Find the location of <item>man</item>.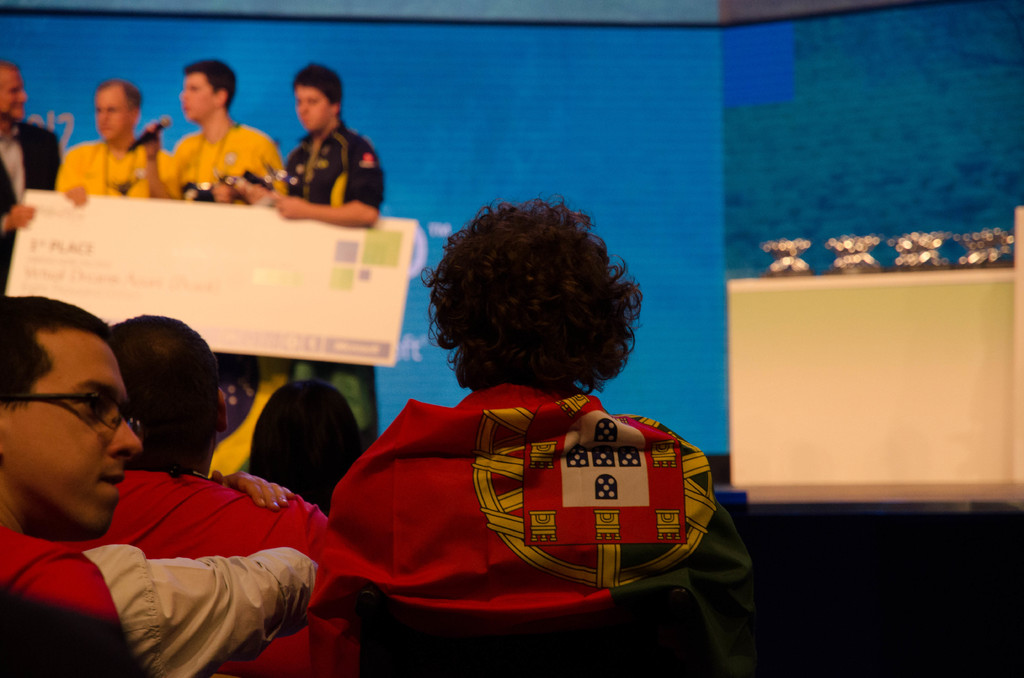
Location: bbox=(0, 60, 61, 285).
